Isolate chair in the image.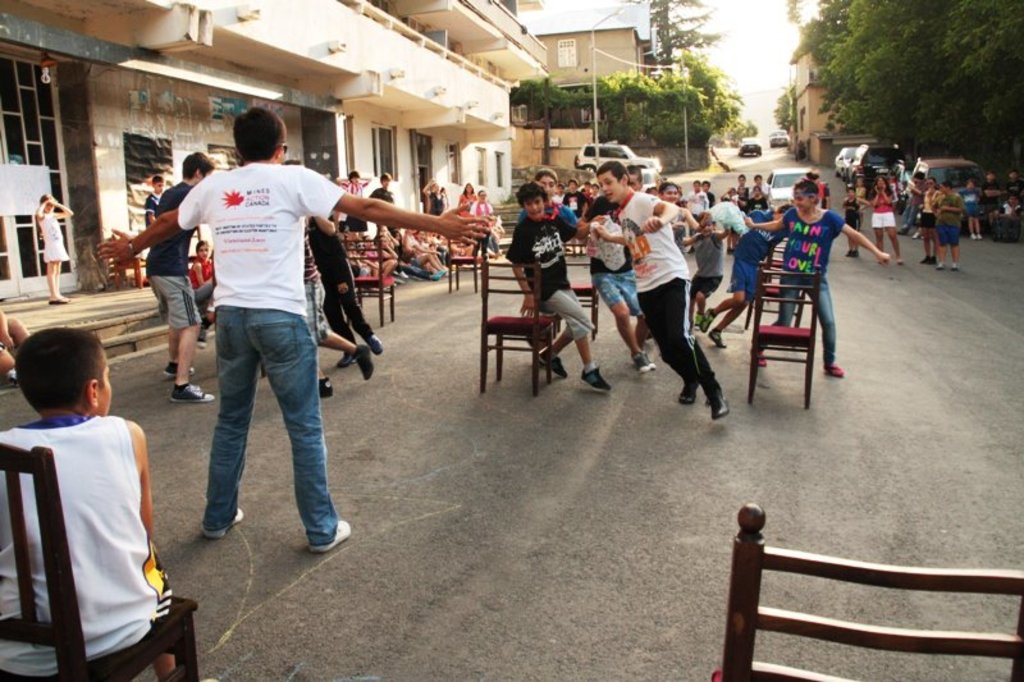
Isolated region: select_region(476, 260, 564, 399).
